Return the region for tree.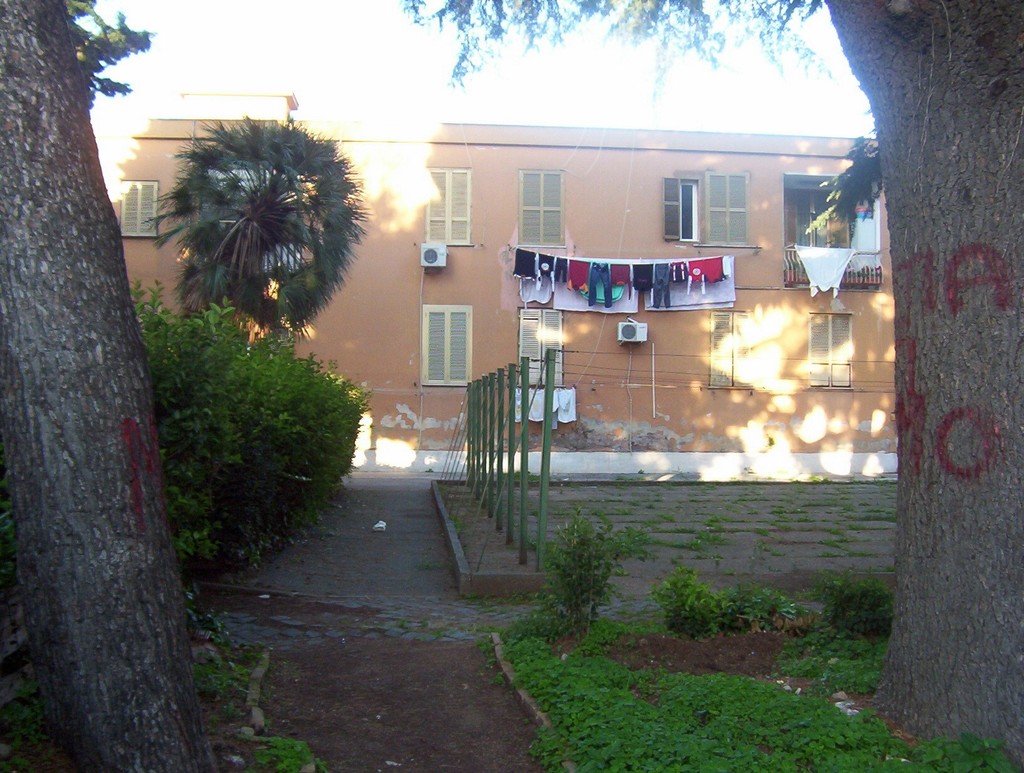
(x1=6, y1=0, x2=250, y2=772).
